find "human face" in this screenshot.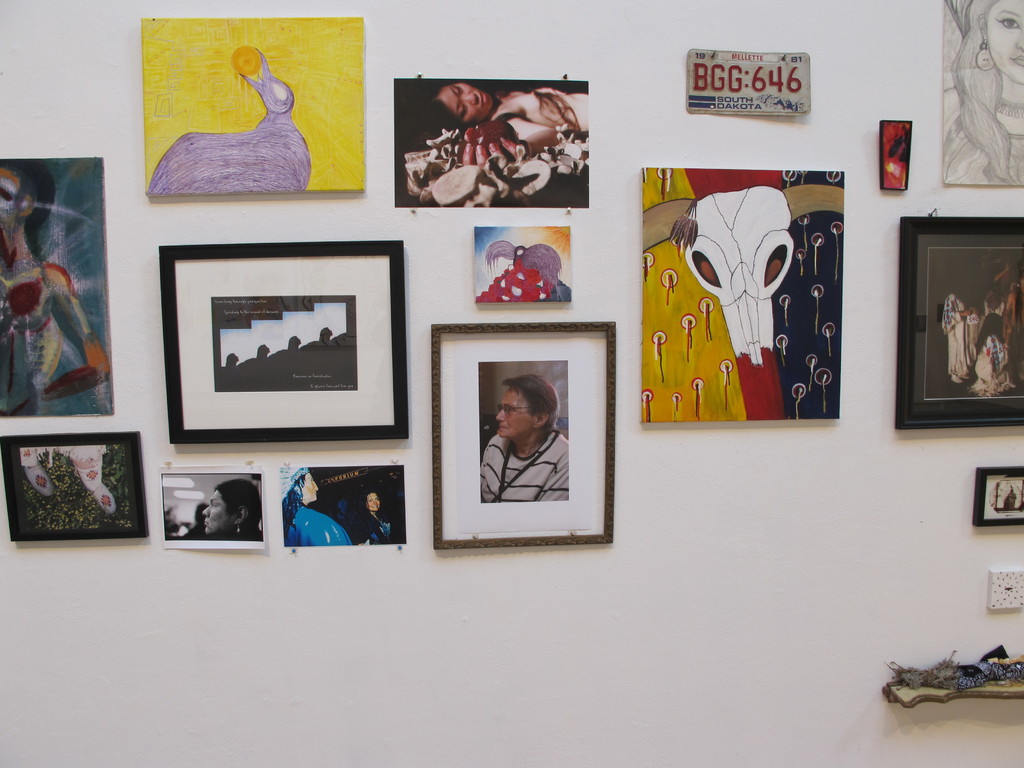
The bounding box for "human face" is <box>492,386,538,440</box>.
